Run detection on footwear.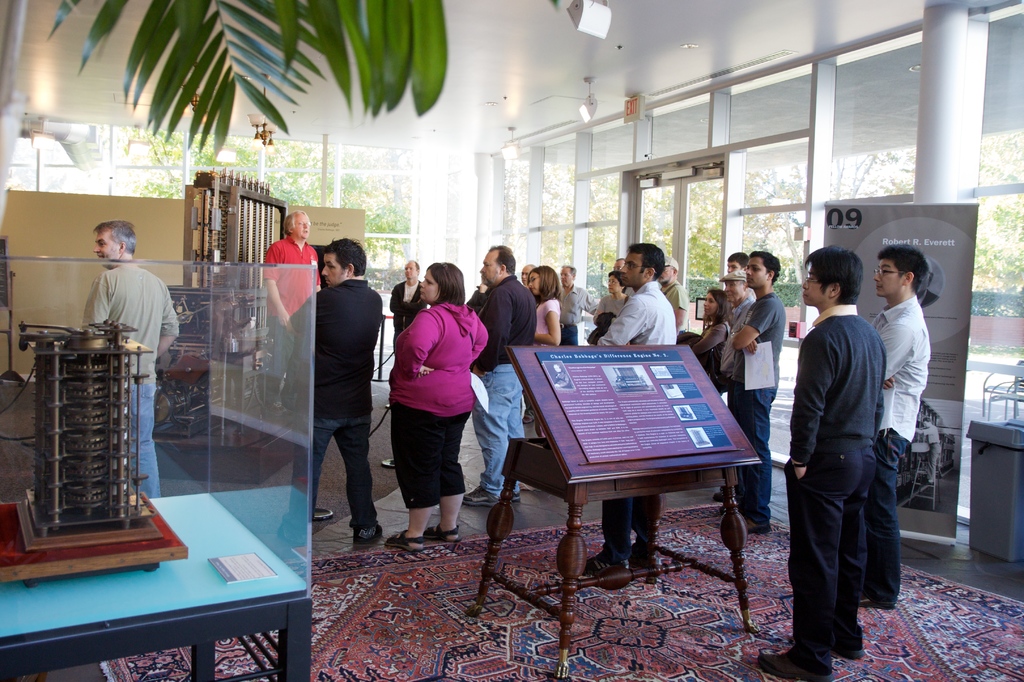
Result: pyautogui.locateOnScreen(422, 524, 460, 542).
